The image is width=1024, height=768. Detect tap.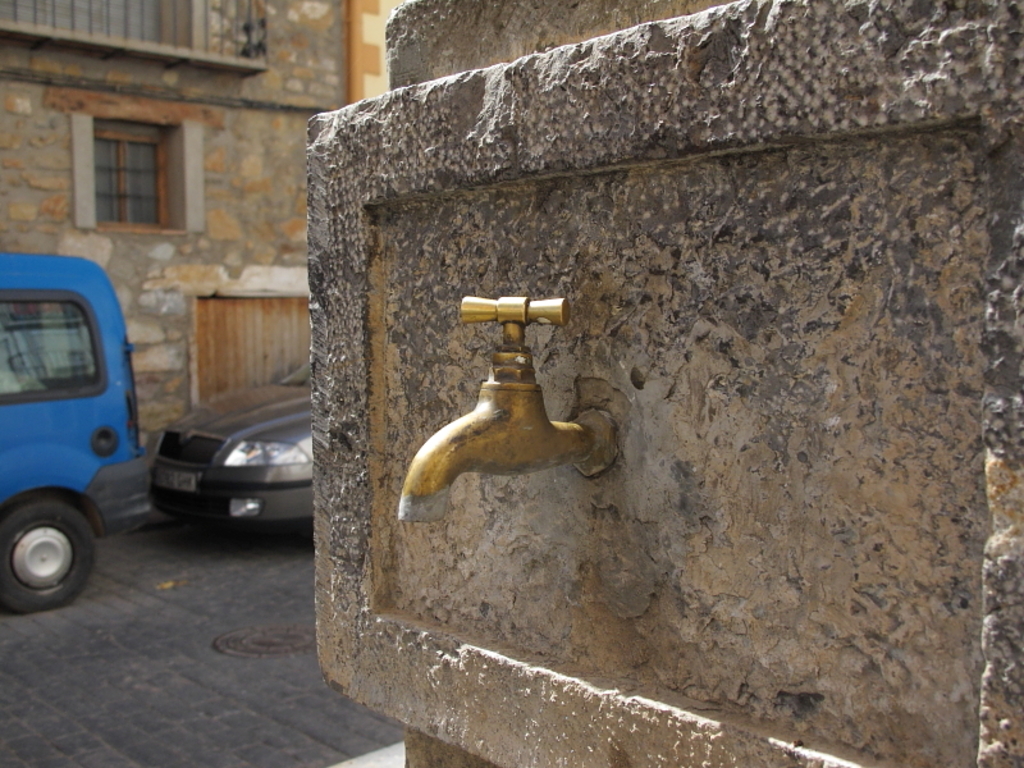
Detection: <bbox>401, 311, 623, 525</bbox>.
